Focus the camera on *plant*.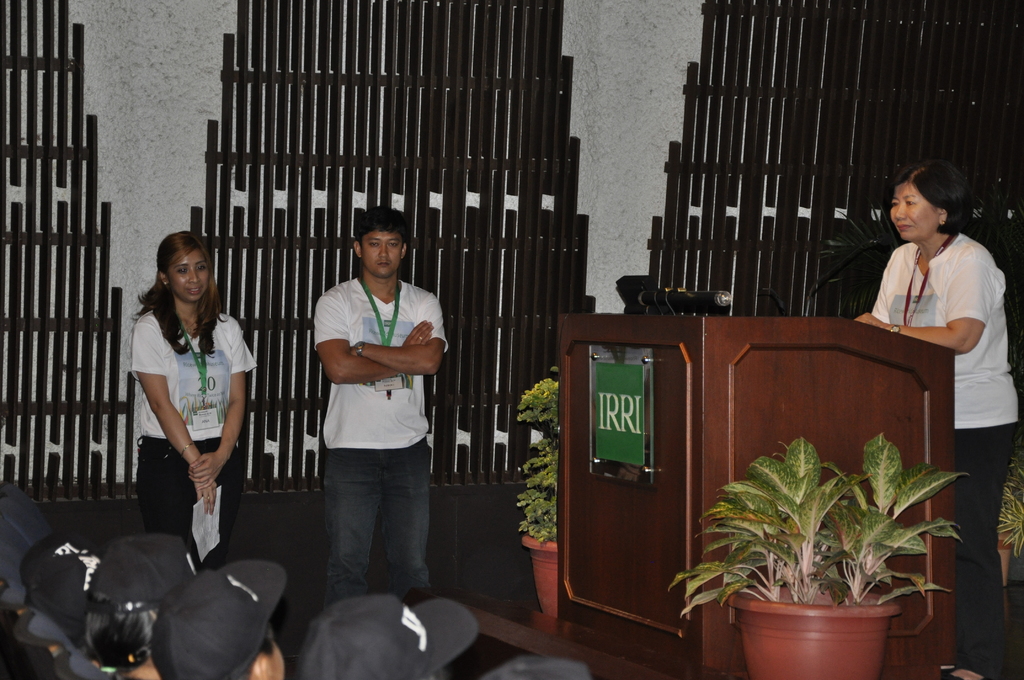
Focus region: crop(514, 364, 577, 553).
